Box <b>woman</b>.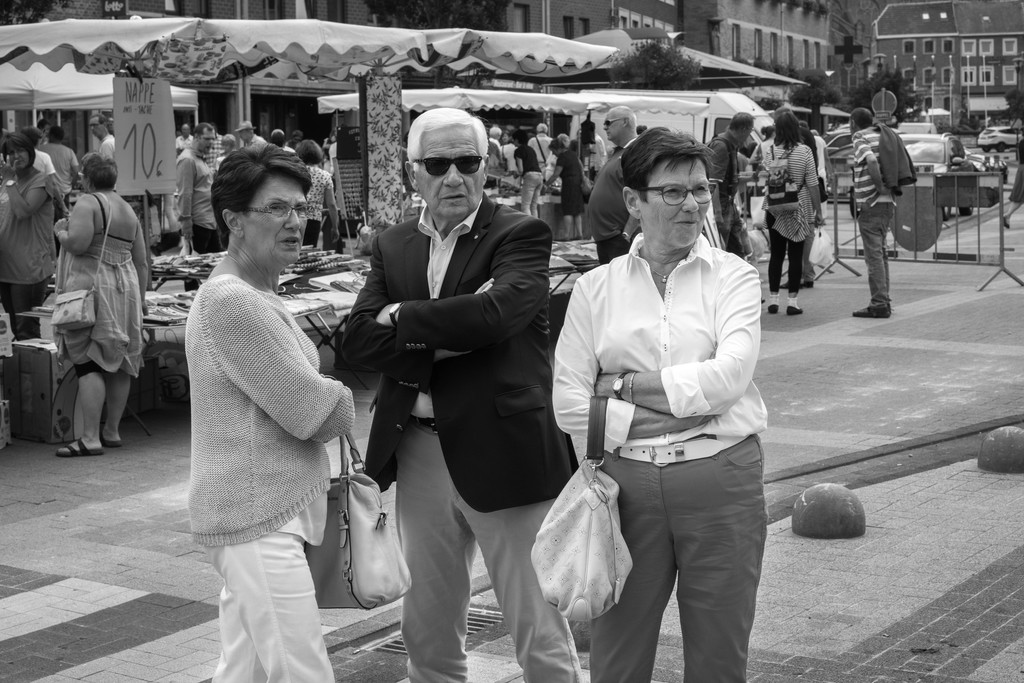
bbox=(552, 124, 768, 682).
